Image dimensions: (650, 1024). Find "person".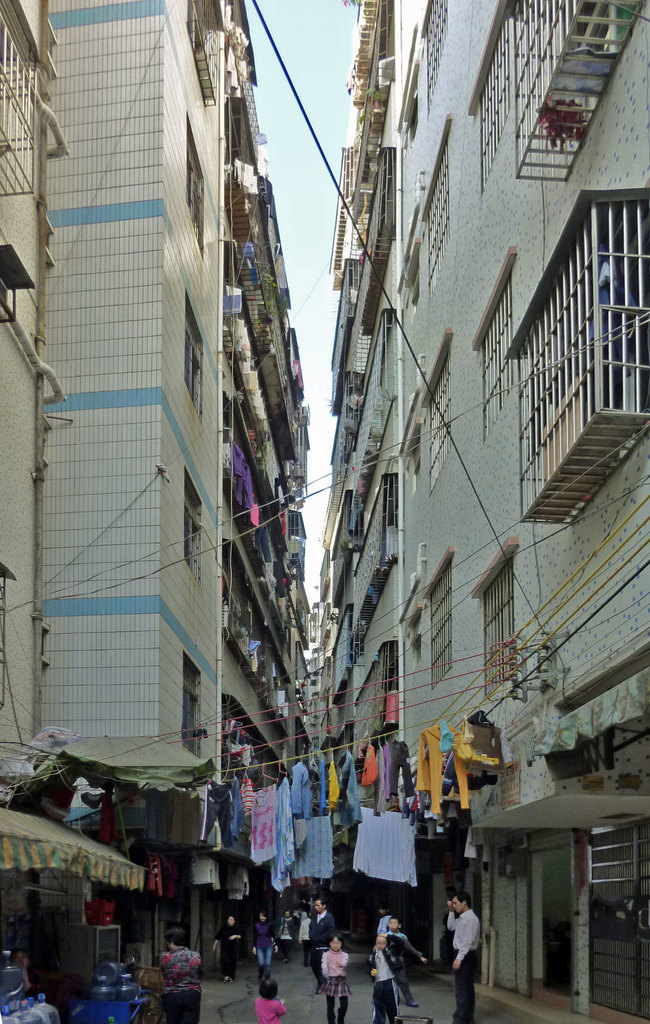
<bbox>212, 915, 241, 981</bbox>.
